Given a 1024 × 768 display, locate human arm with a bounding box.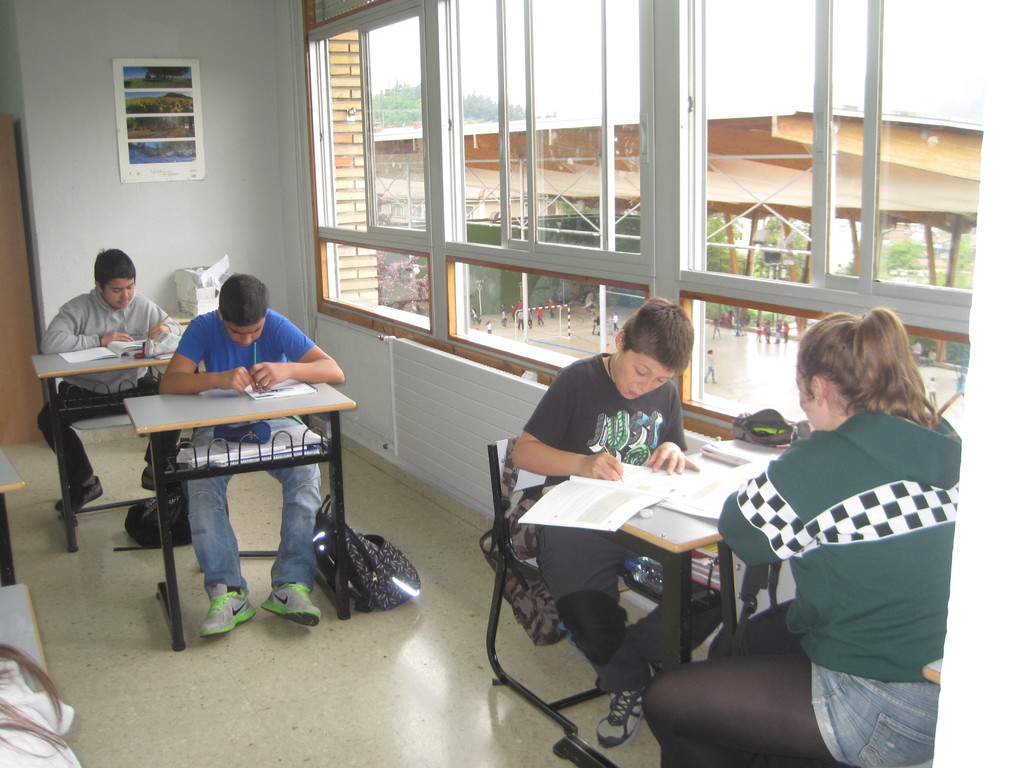
Located: (642, 371, 708, 479).
